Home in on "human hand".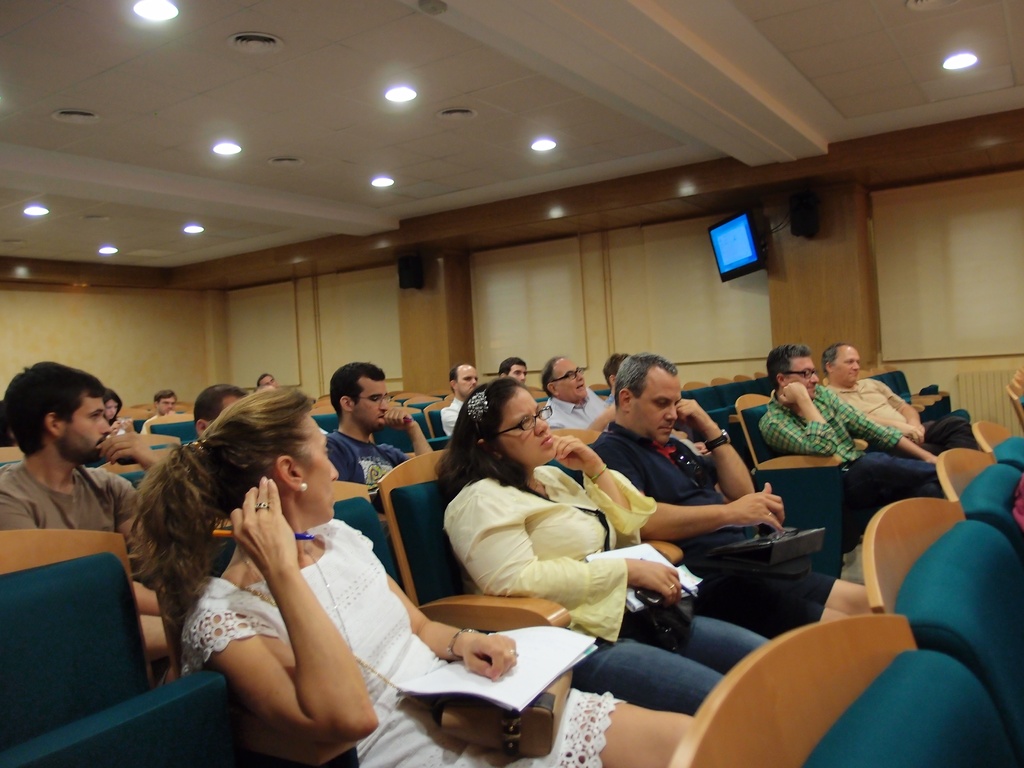
Homed in at bbox=(629, 556, 685, 609).
